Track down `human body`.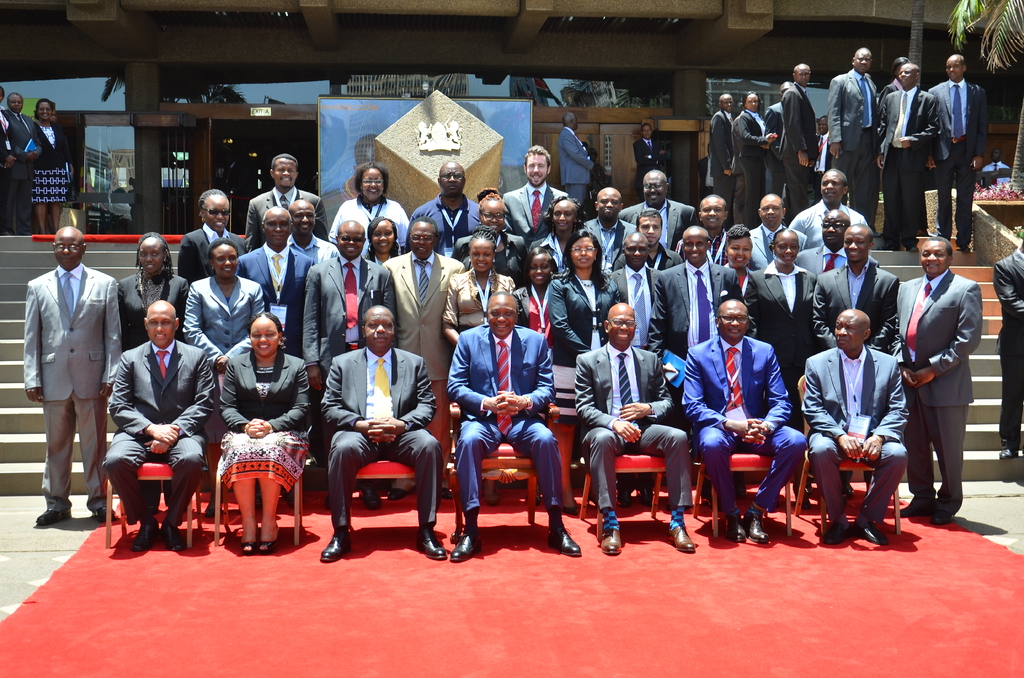
Tracked to x1=884, y1=274, x2=983, y2=510.
